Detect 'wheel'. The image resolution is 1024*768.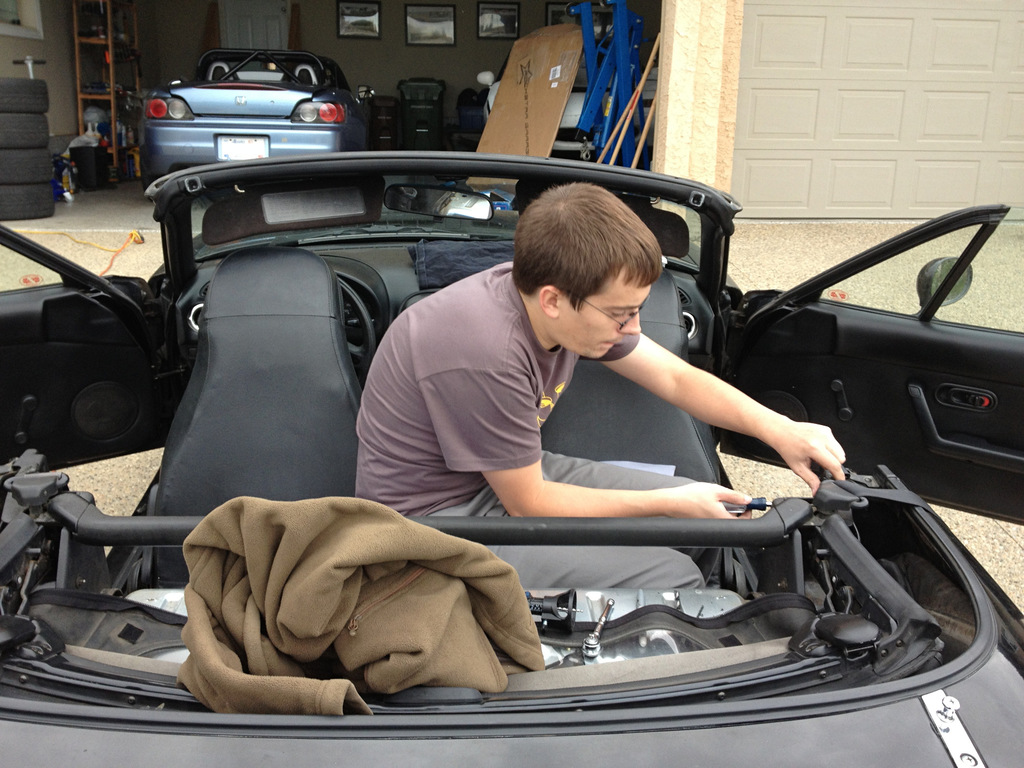
{"x1": 0, "y1": 150, "x2": 49, "y2": 185}.
